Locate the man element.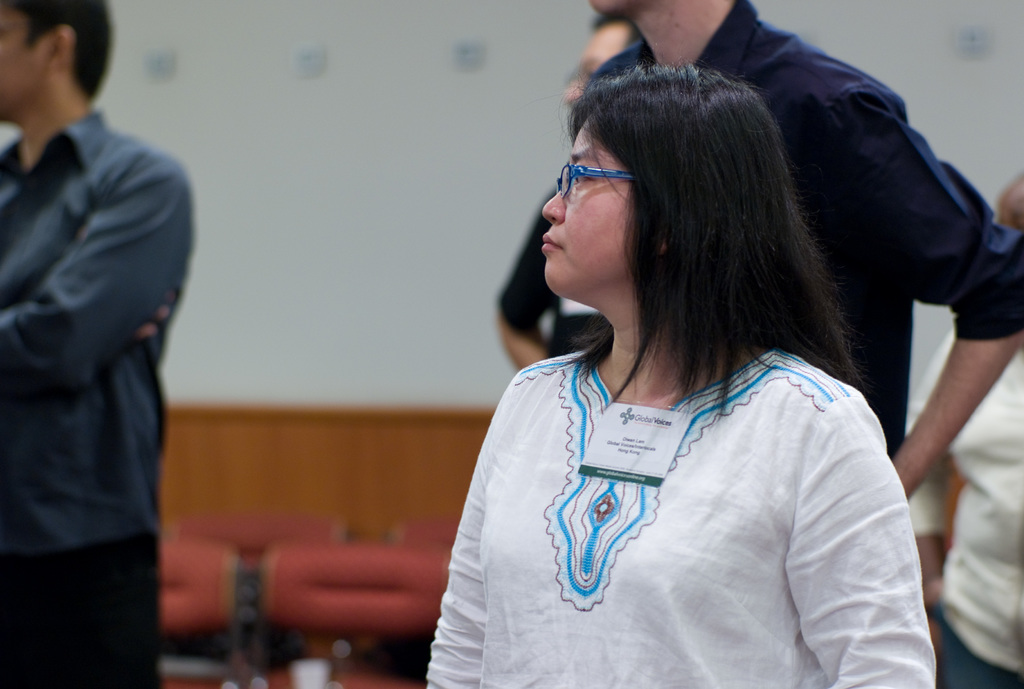
Element bbox: [582, 0, 1020, 531].
